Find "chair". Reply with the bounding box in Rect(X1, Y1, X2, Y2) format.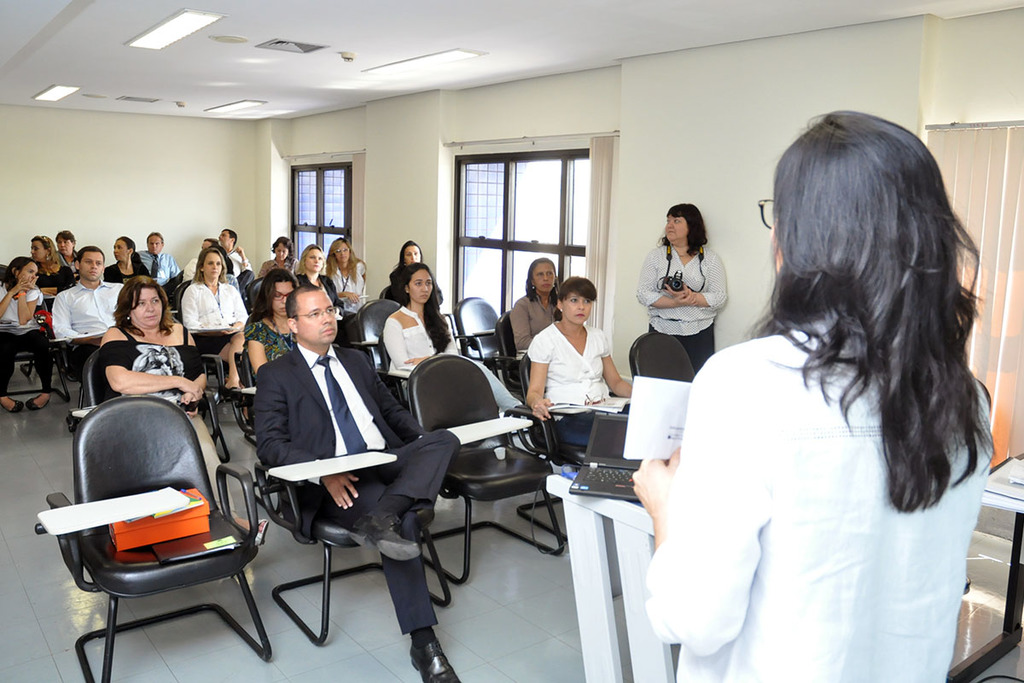
Rect(405, 354, 566, 585).
